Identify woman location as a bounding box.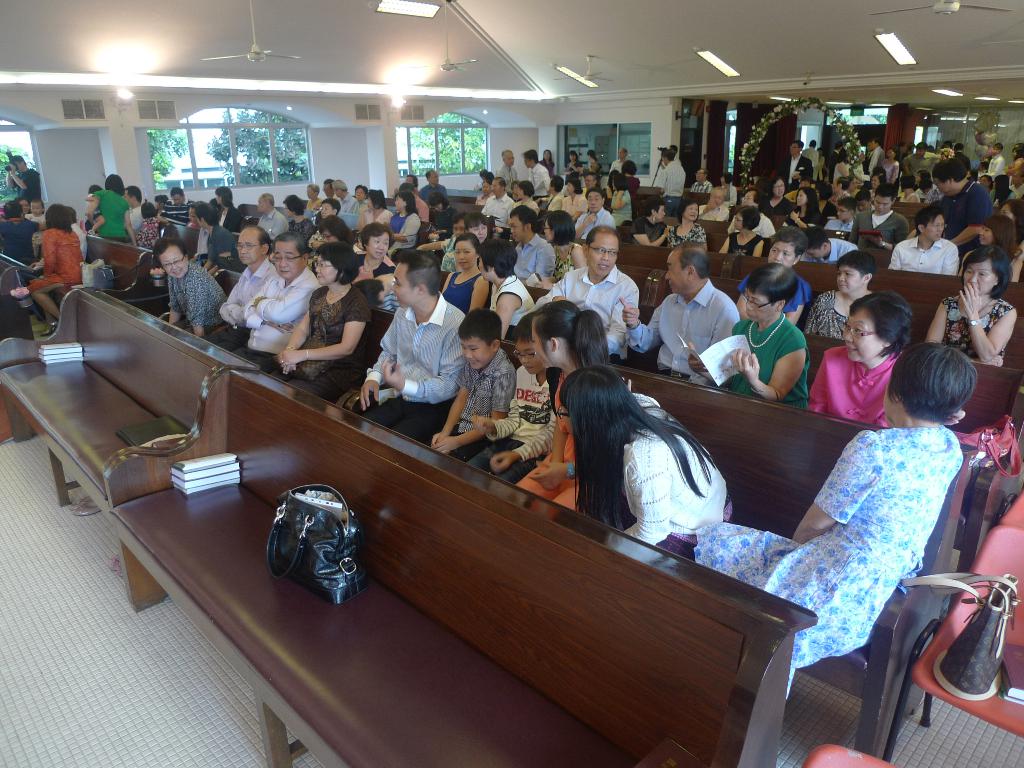
x1=151, y1=232, x2=238, y2=337.
